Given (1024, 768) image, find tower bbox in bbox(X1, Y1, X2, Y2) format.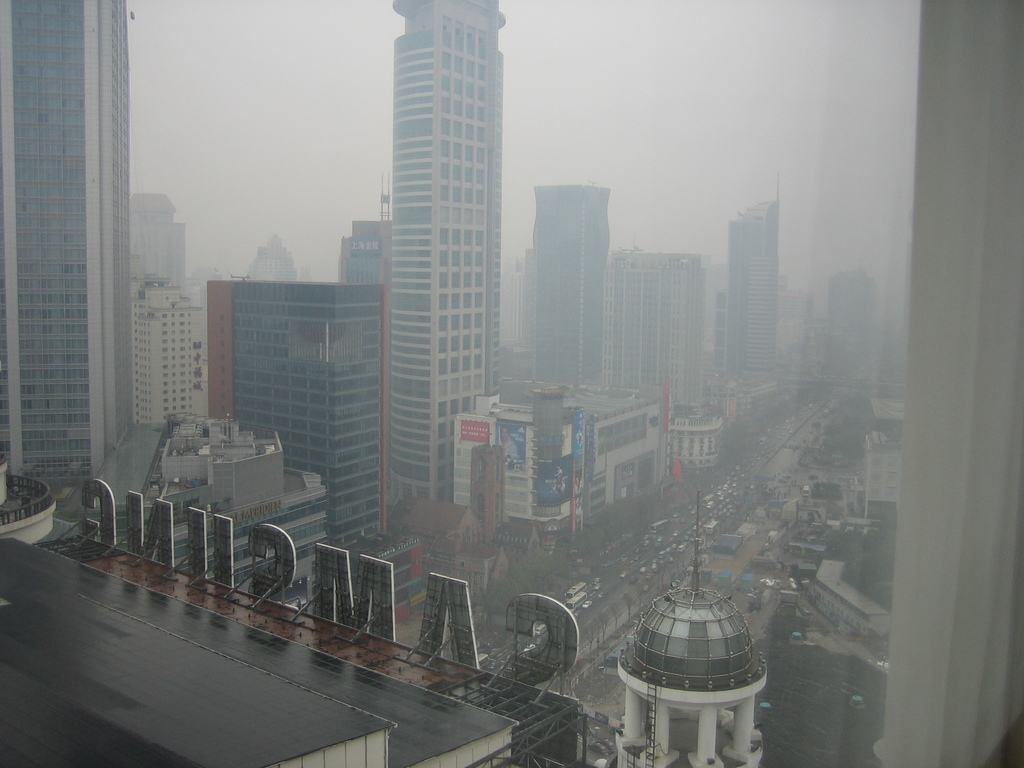
bbox(136, 271, 214, 436).
